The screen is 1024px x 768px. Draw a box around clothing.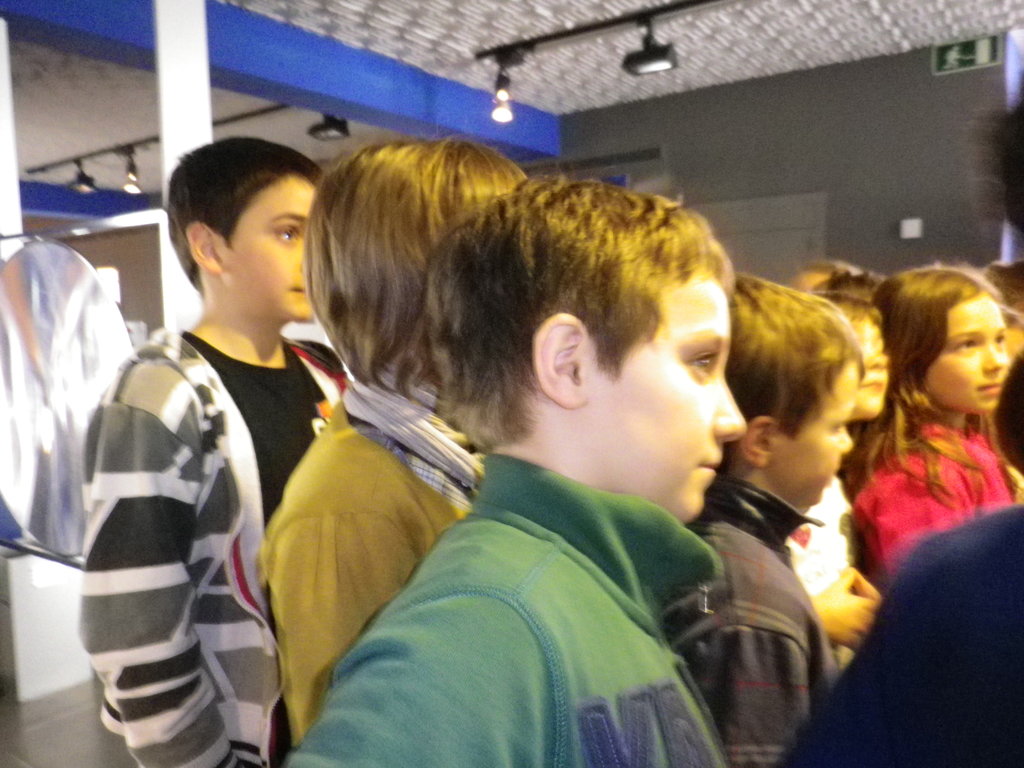
bbox=(662, 472, 844, 763).
